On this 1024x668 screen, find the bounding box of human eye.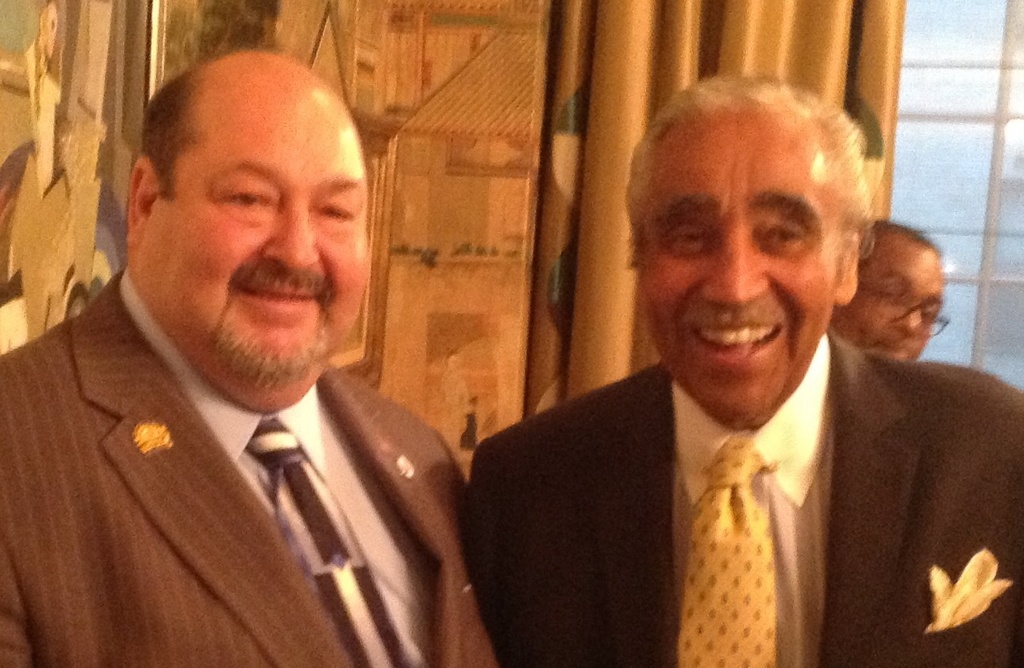
Bounding box: 310, 191, 363, 230.
